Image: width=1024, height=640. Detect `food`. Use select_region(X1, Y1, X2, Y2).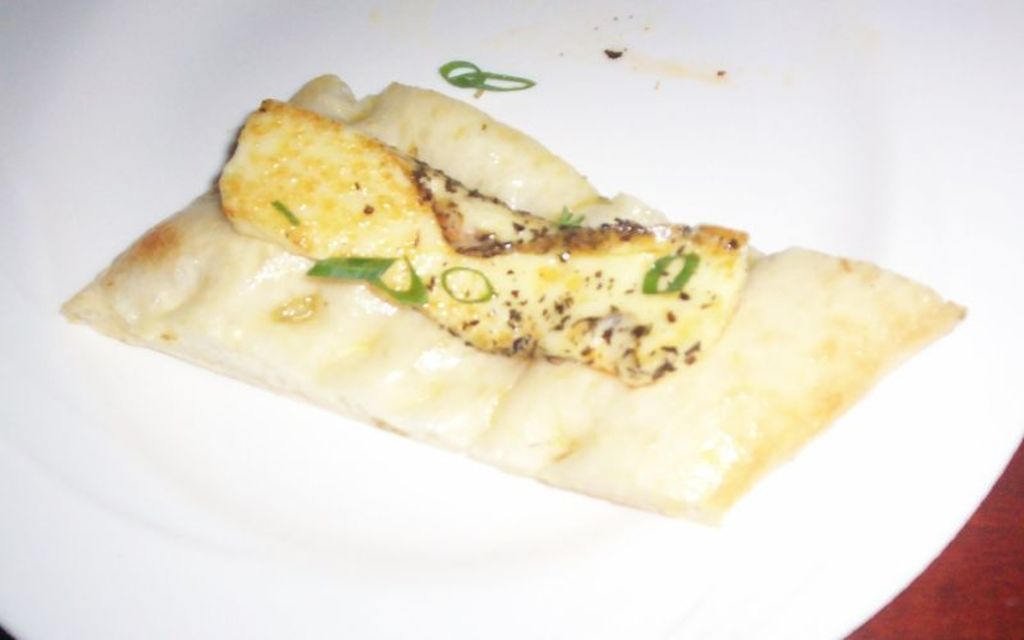
select_region(216, 96, 753, 381).
